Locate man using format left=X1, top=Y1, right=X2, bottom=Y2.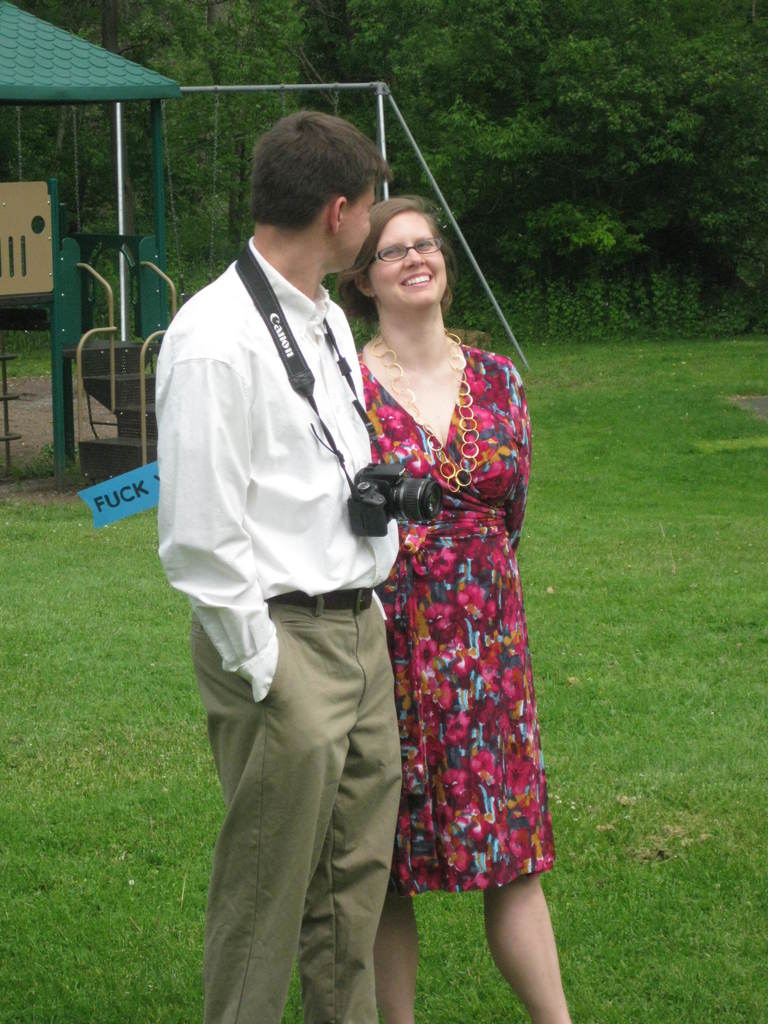
left=154, top=115, right=406, bottom=1023.
